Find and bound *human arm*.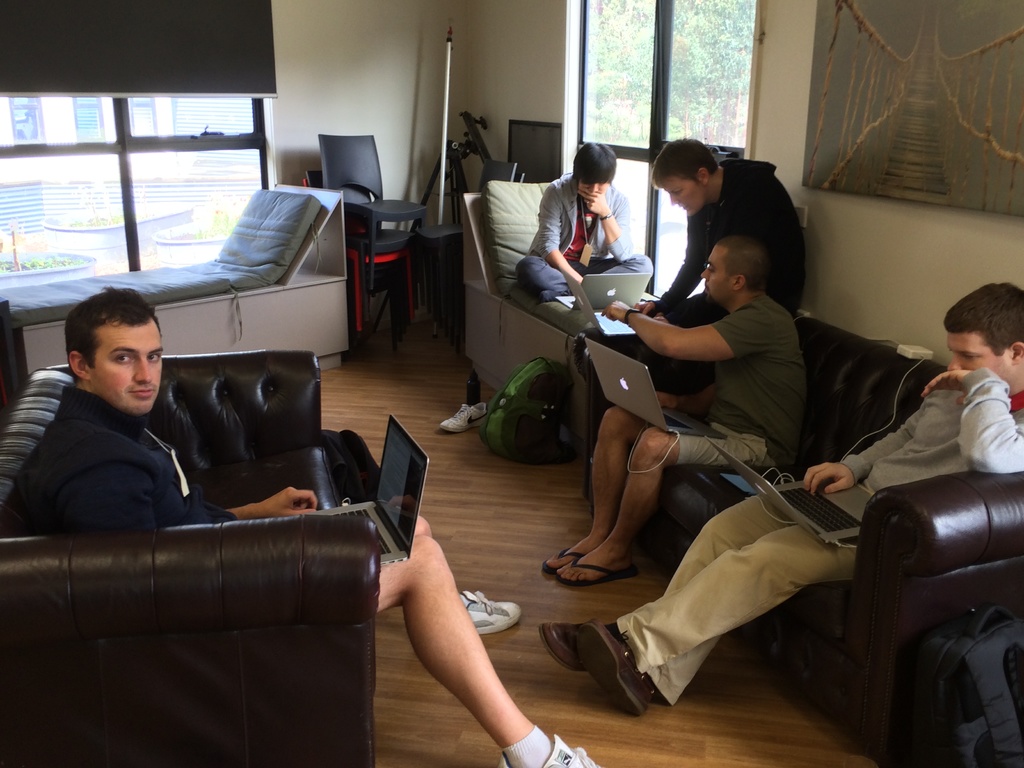
Bound: x1=916 y1=362 x2=1023 y2=481.
